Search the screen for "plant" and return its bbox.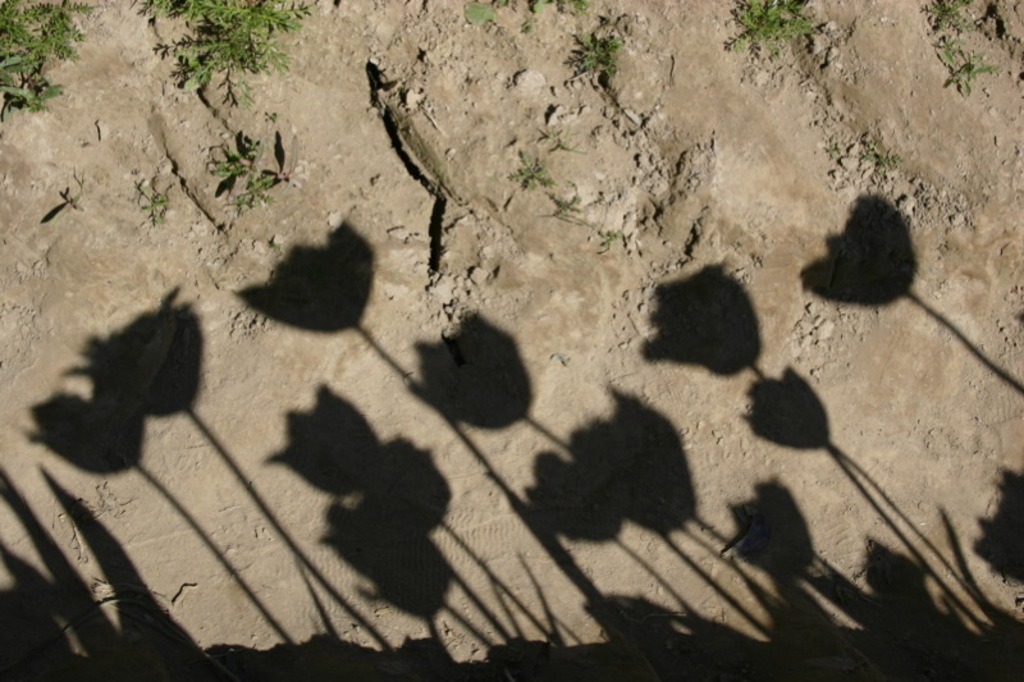
Found: crop(517, 169, 552, 184).
